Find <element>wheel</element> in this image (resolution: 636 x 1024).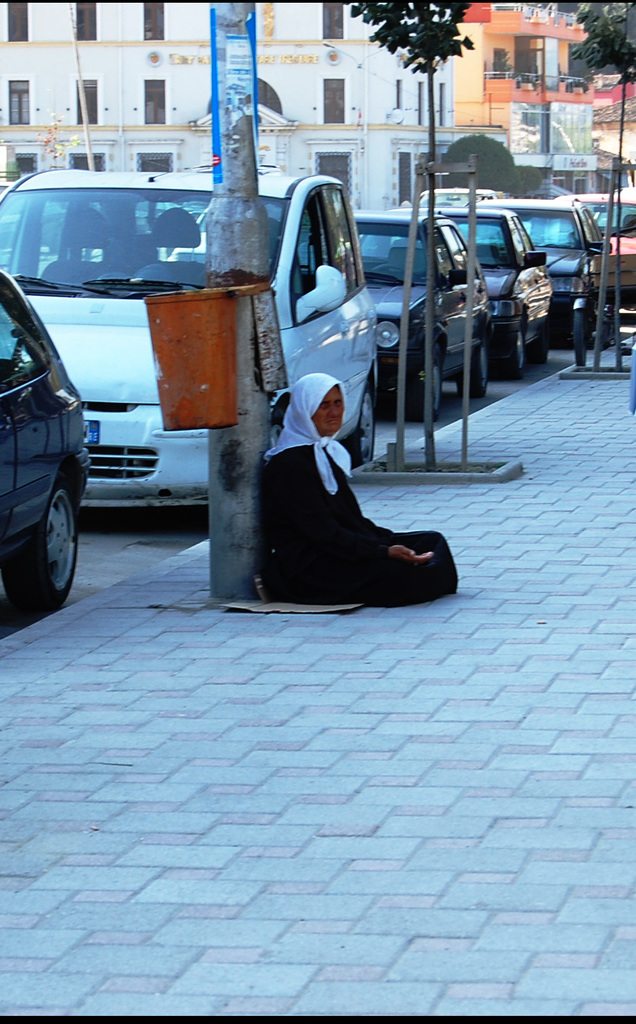
6:458:82:618.
